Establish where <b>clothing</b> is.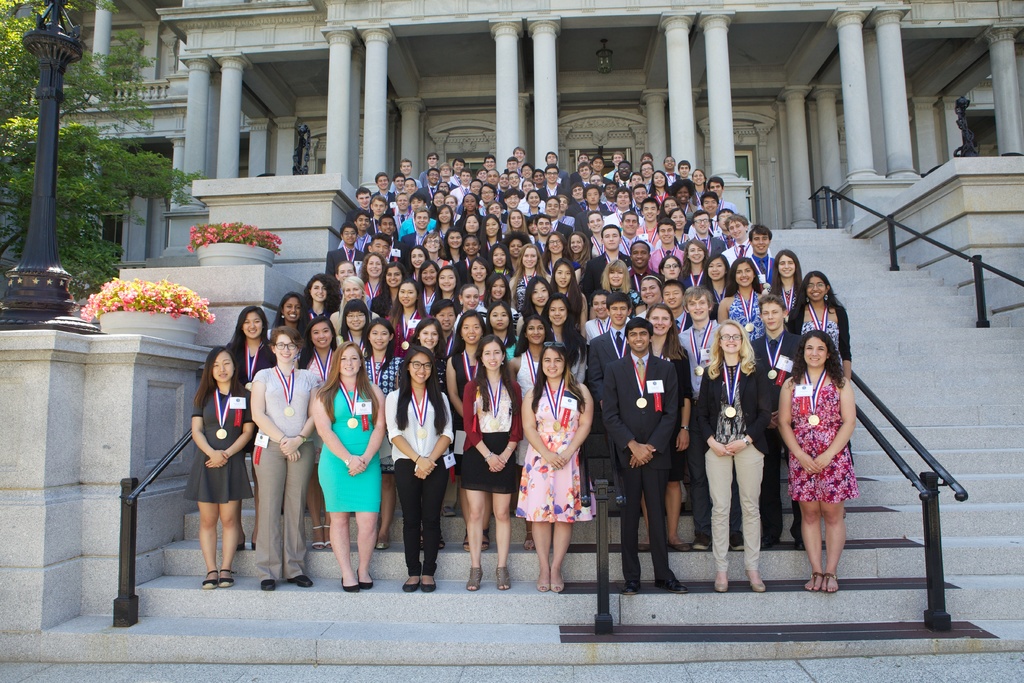
Established at (left=199, top=381, right=250, bottom=504).
